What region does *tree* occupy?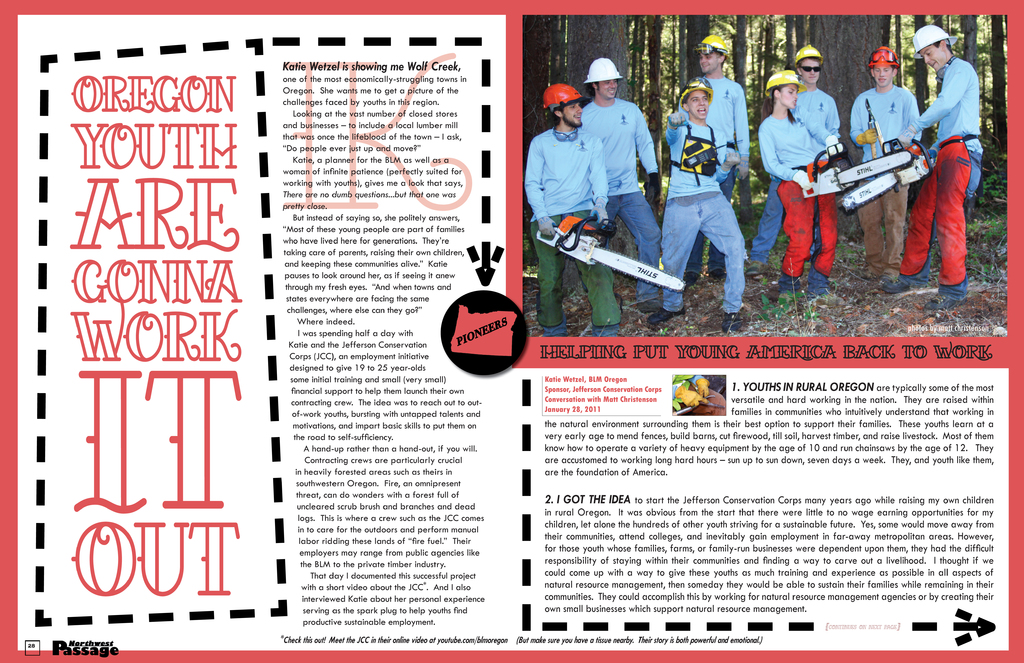
(648,17,667,213).
